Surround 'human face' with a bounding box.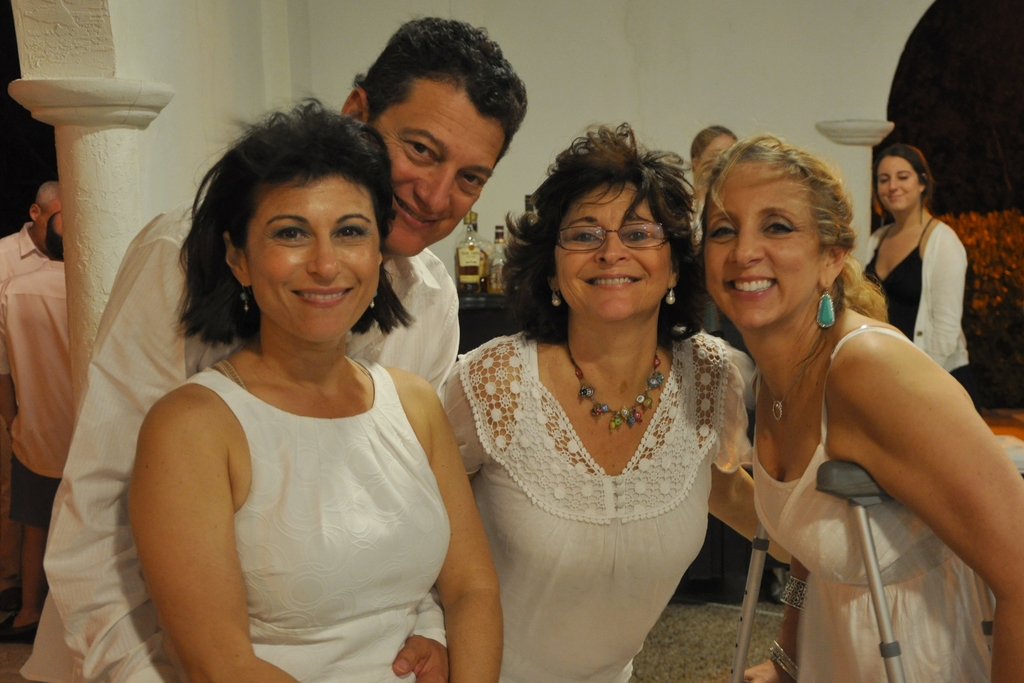
[left=374, top=101, right=505, bottom=255].
